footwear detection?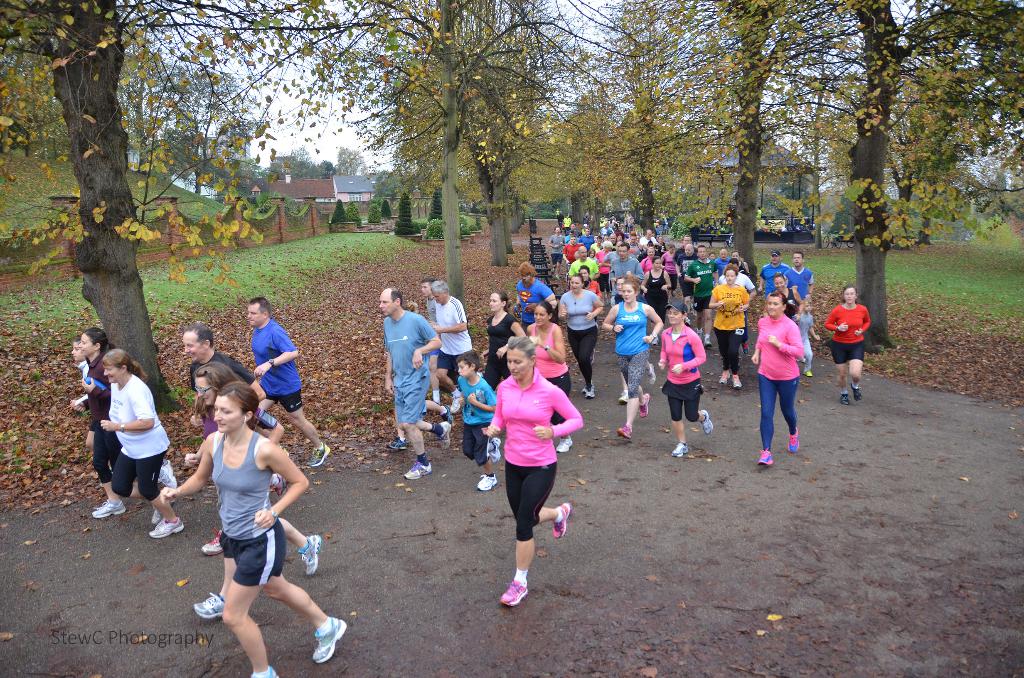
(500, 578, 529, 608)
